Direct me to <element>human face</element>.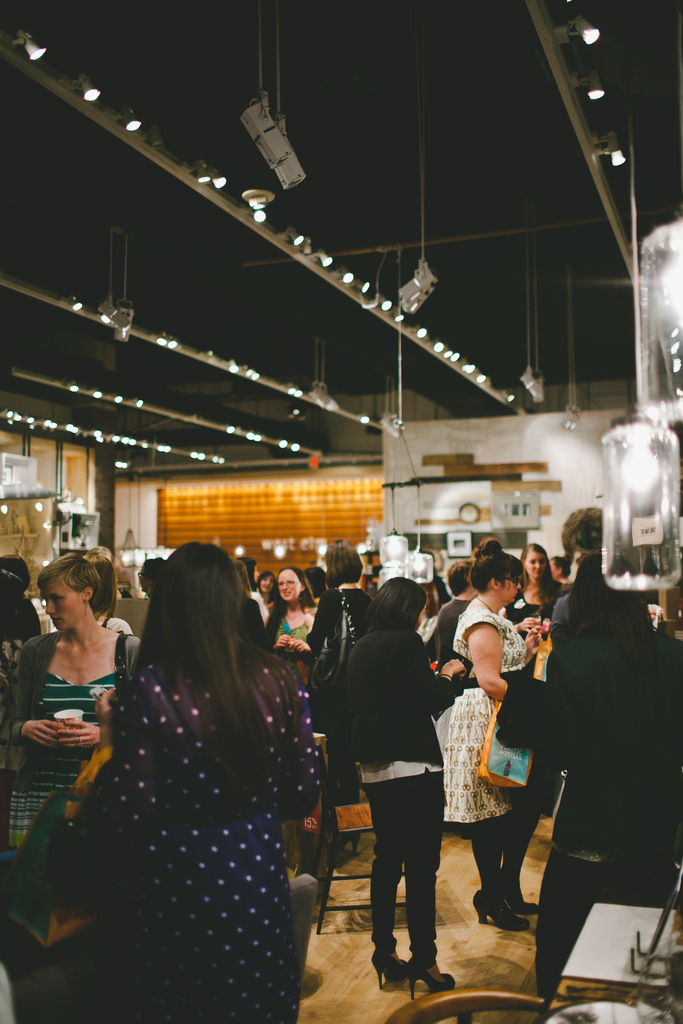
Direction: l=527, t=548, r=544, b=576.
